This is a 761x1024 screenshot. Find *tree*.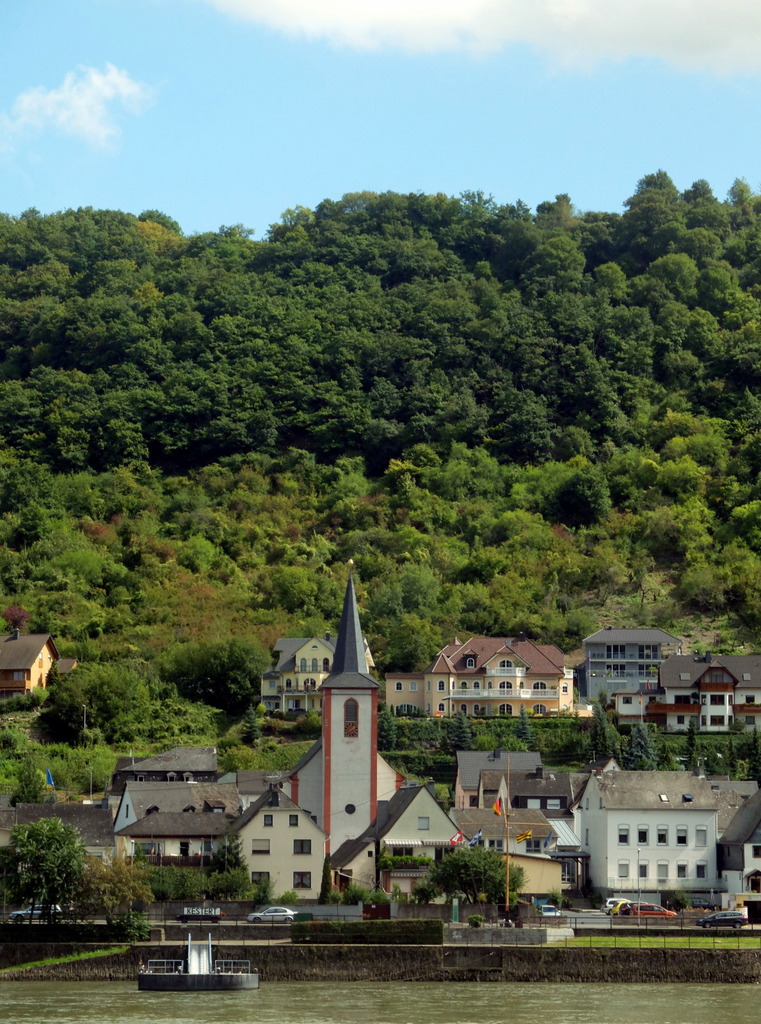
Bounding box: (x1=631, y1=439, x2=693, y2=528).
